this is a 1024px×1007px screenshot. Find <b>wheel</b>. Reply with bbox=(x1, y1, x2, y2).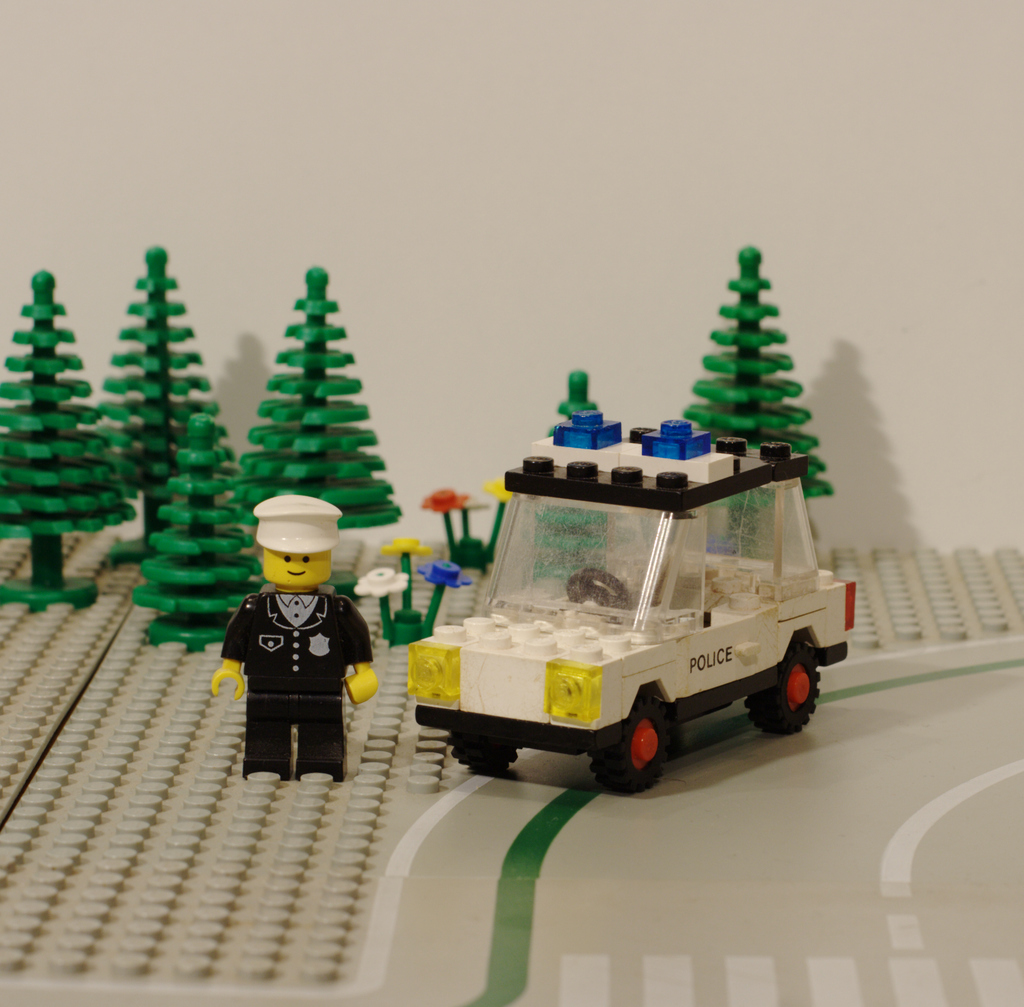
bbox=(566, 570, 632, 609).
